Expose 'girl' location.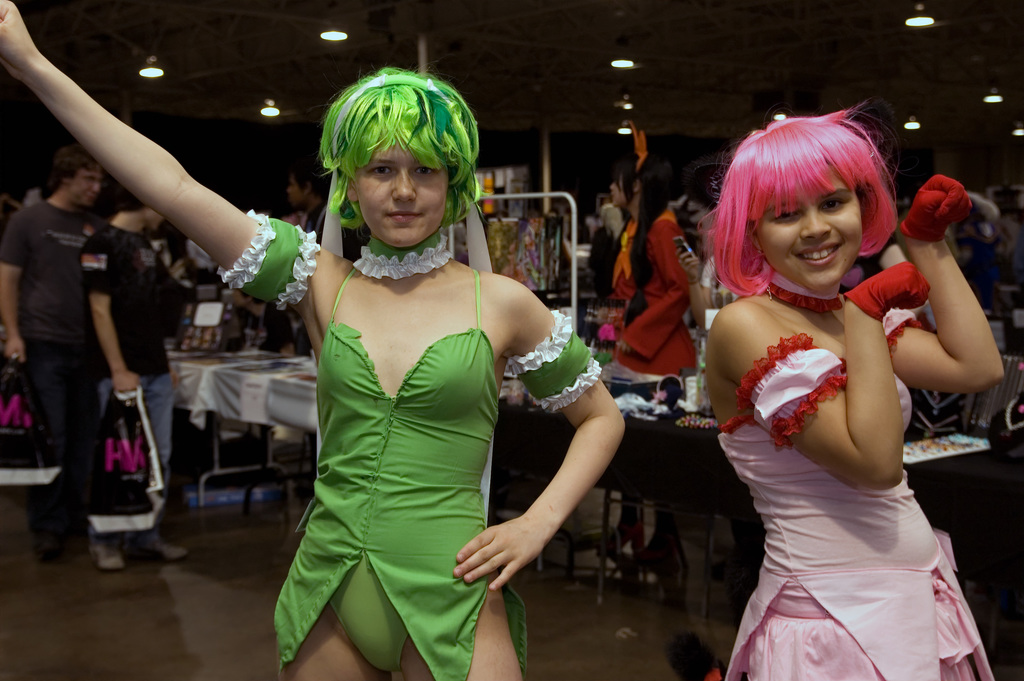
Exposed at locate(0, 0, 625, 680).
